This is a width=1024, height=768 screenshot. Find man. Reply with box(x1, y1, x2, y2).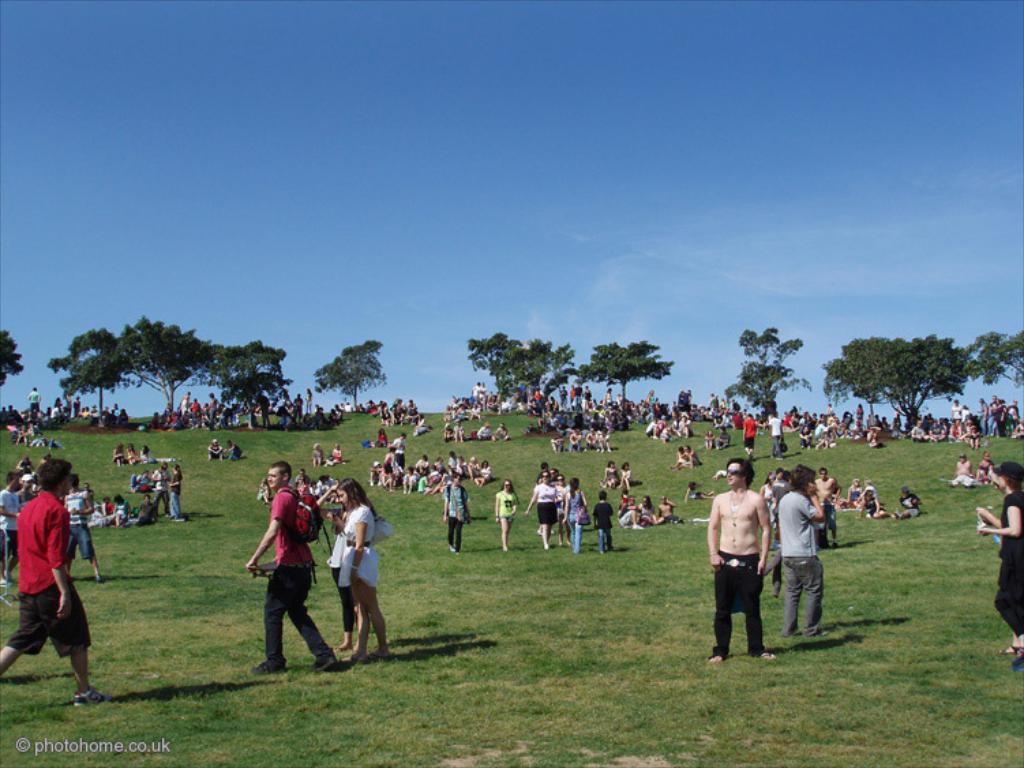
box(781, 469, 833, 638).
